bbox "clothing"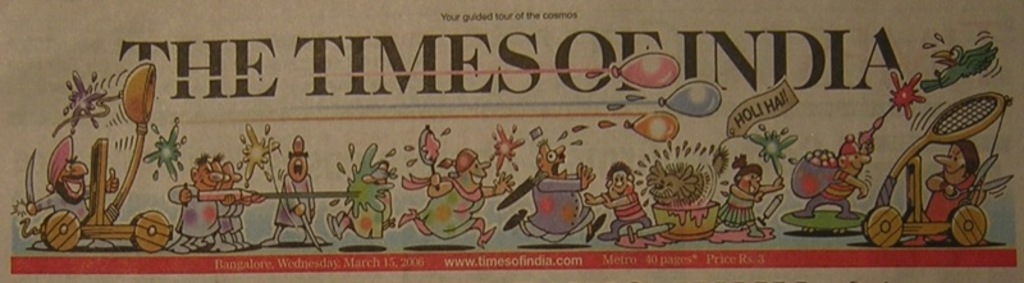
(225, 204, 234, 232)
